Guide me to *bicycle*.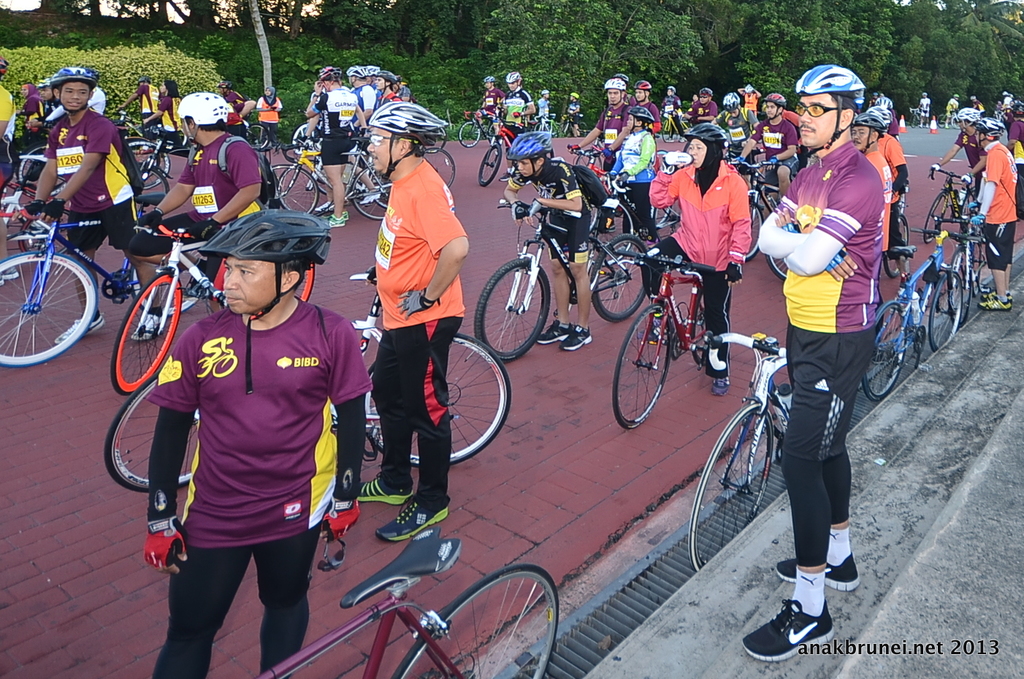
Guidance: rect(895, 181, 909, 224).
